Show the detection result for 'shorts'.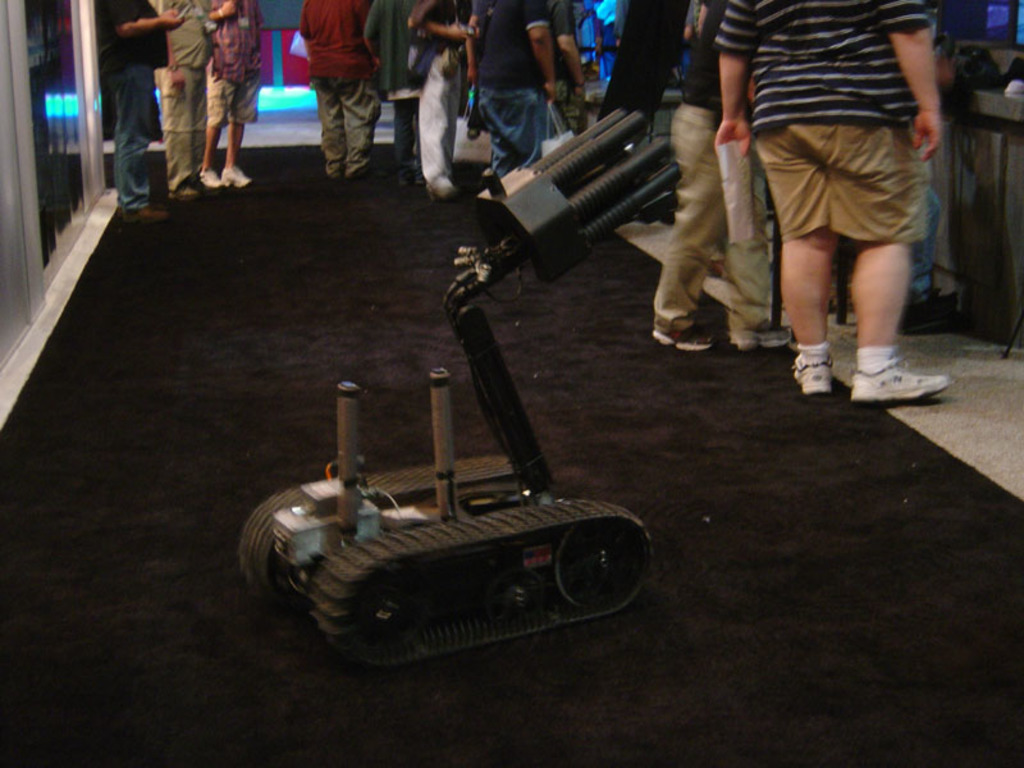
(x1=759, y1=95, x2=952, y2=250).
